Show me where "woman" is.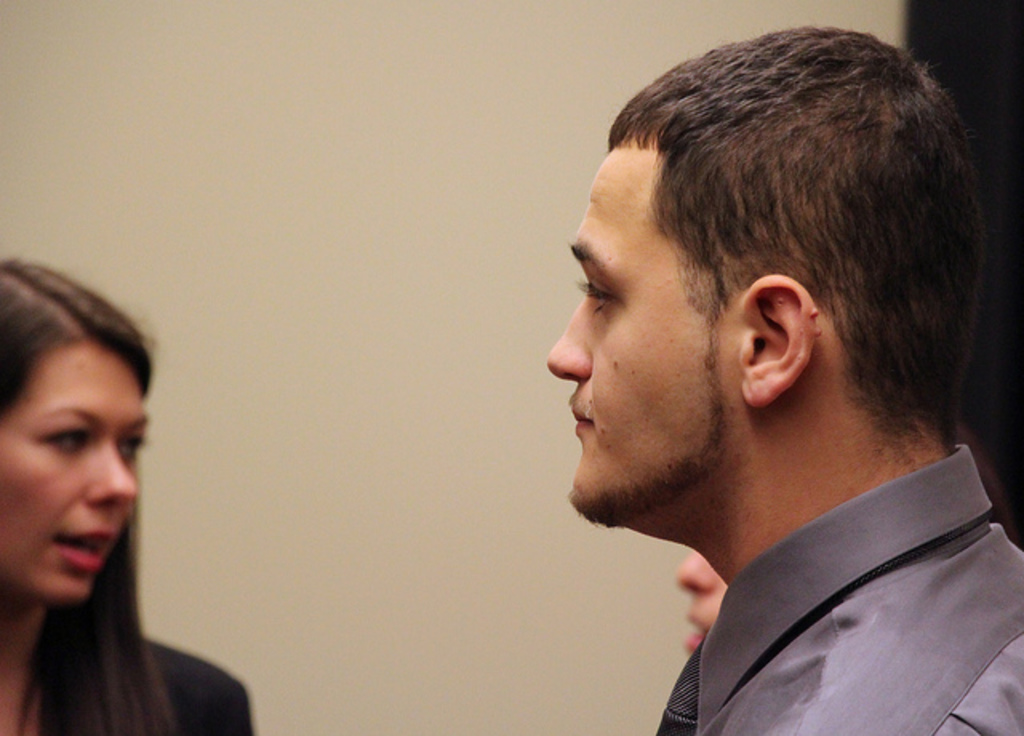
"woman" is at left=0, top=259, right=258, bottom=734.
